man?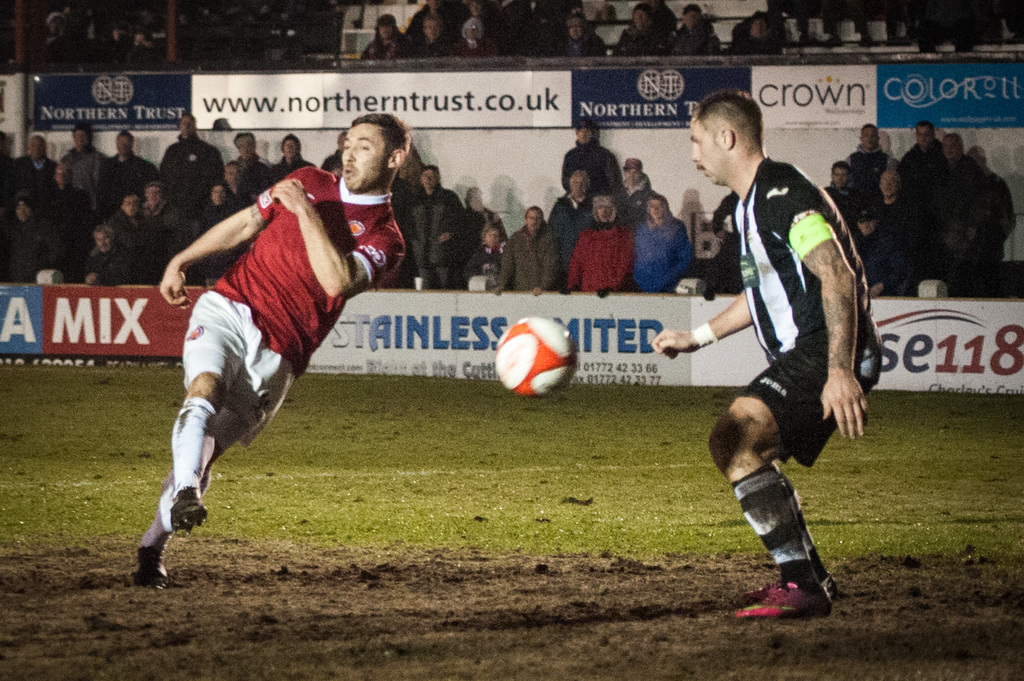
x1=497, y1=206, x2=559, y2=292
